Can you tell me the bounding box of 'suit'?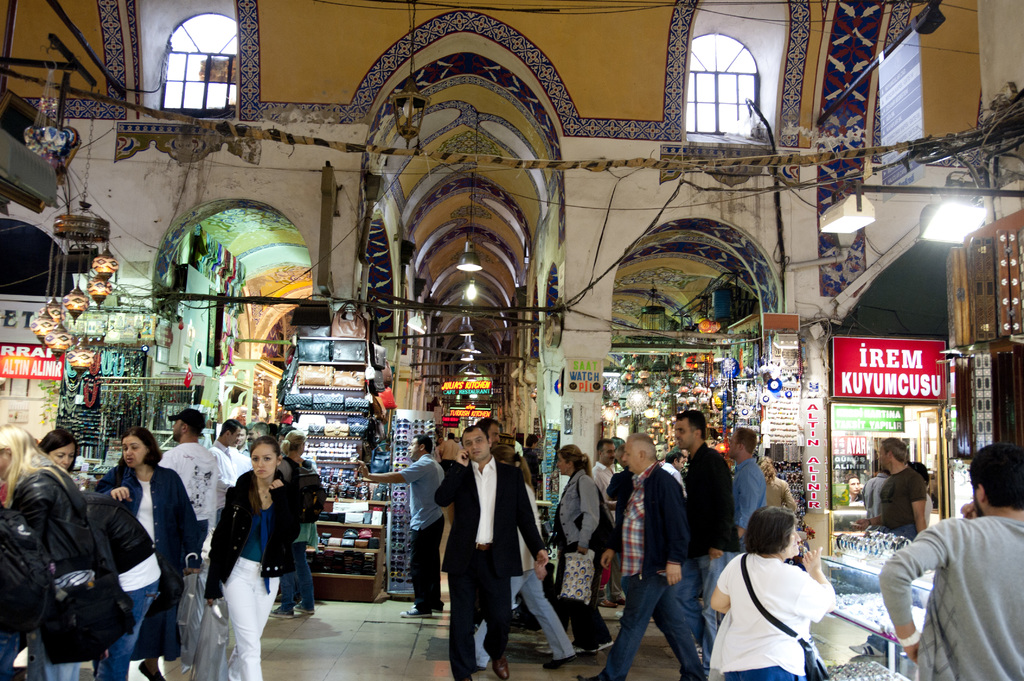
(x1=438, y1=428, x2=528, y2=661).
